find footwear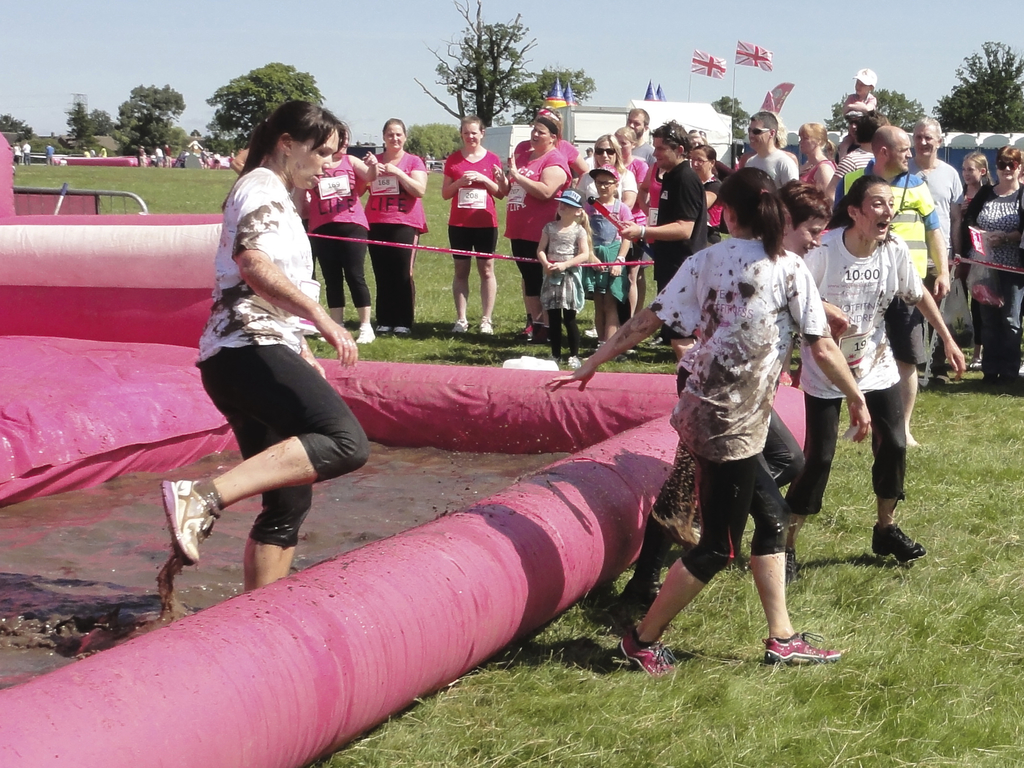
region(166, 477, 225, 566)
